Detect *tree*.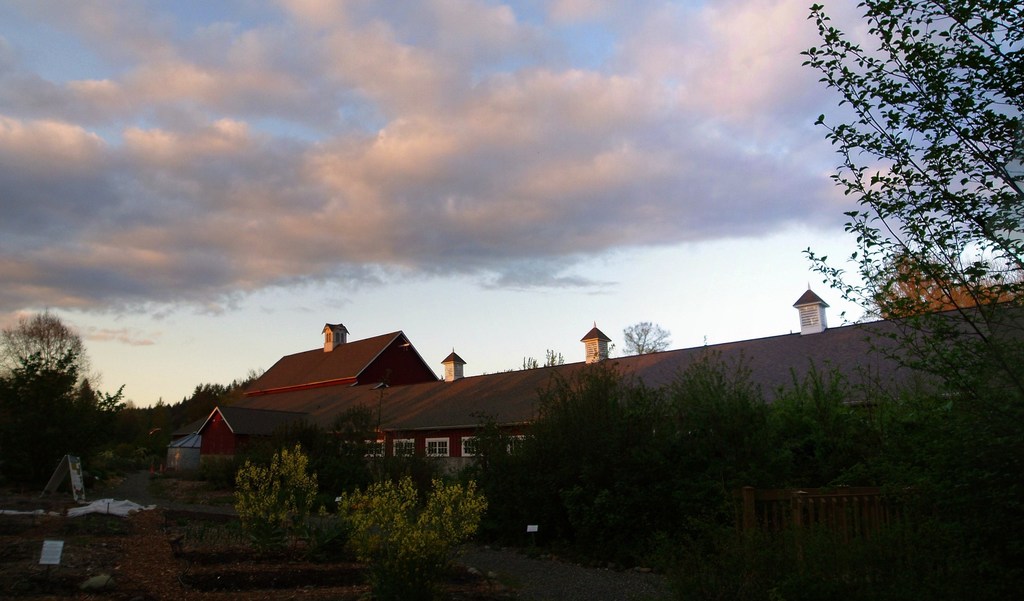
Detected at (623,318,678,354).
